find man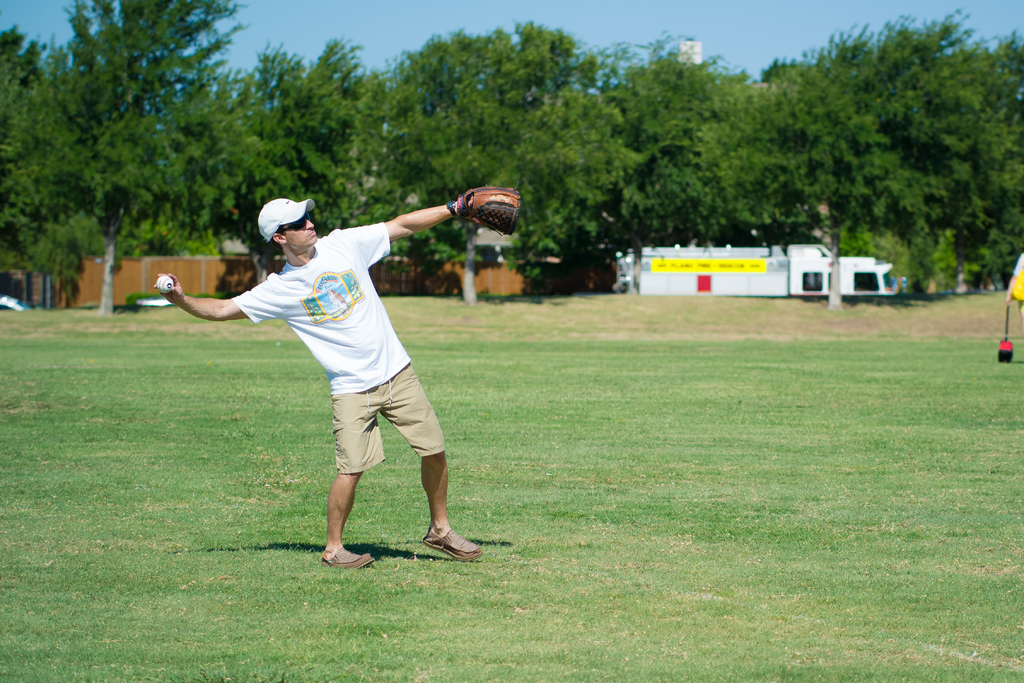
153:187:534:586
